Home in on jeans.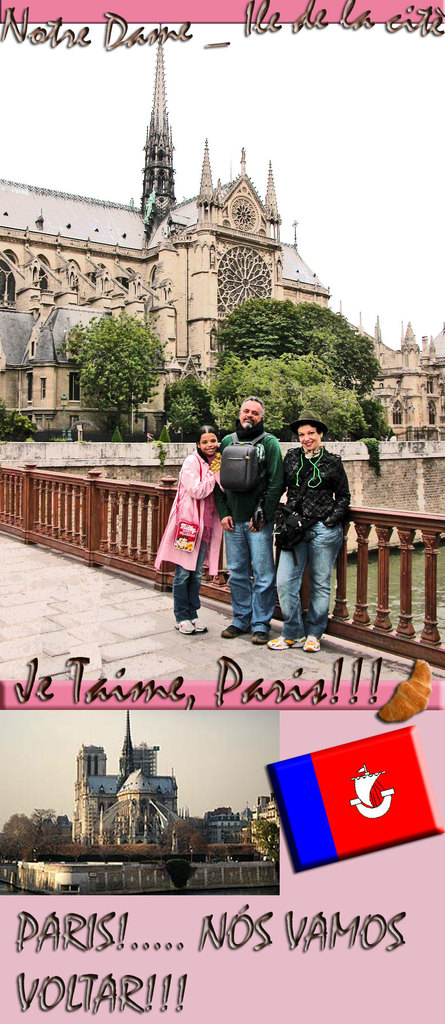
Homed in at [left=216, top=515, right=274, bottom=634].
